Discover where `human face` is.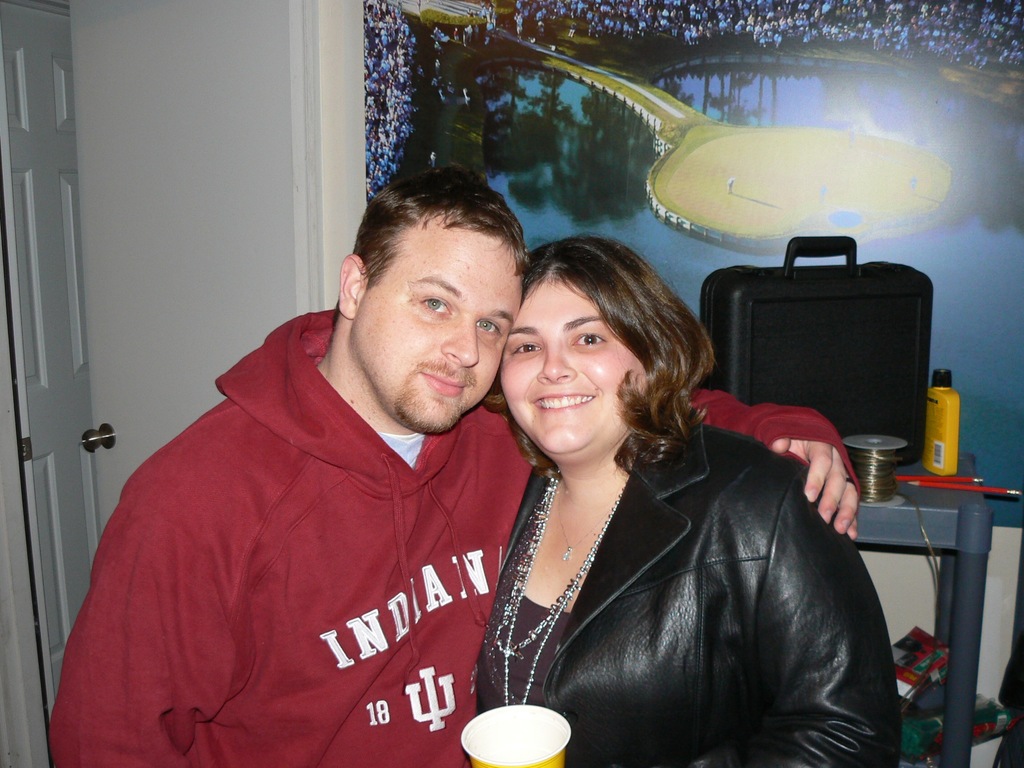
Discovered at box=[360, 228, 522, 431].
